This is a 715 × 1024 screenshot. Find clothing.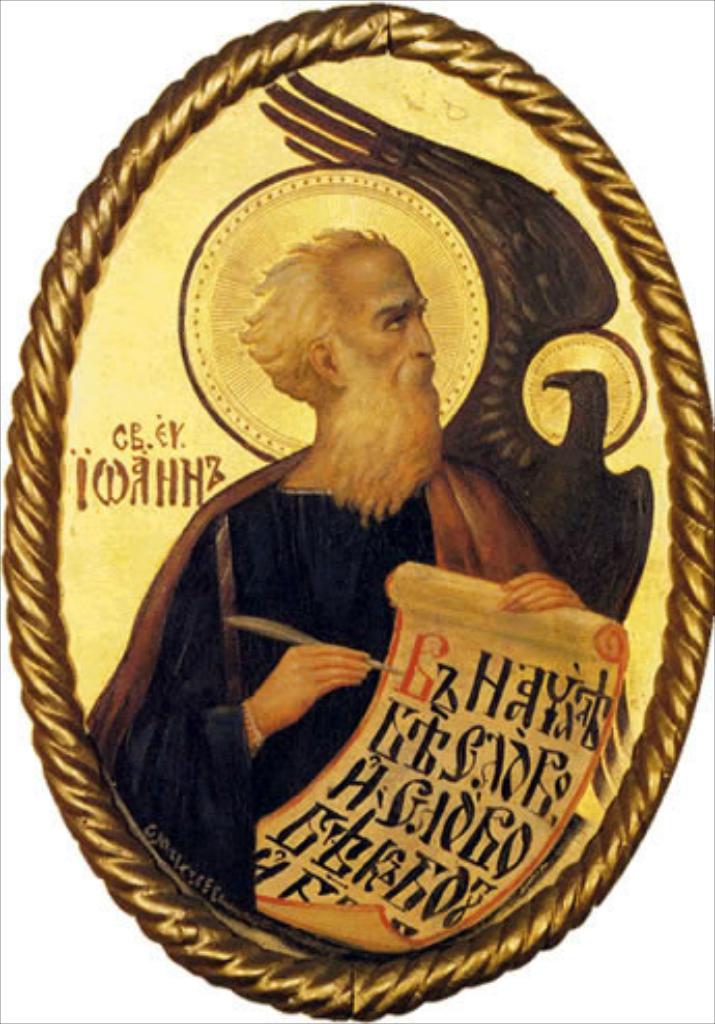
Bounding box: <box>83,493,665,941</box>.
